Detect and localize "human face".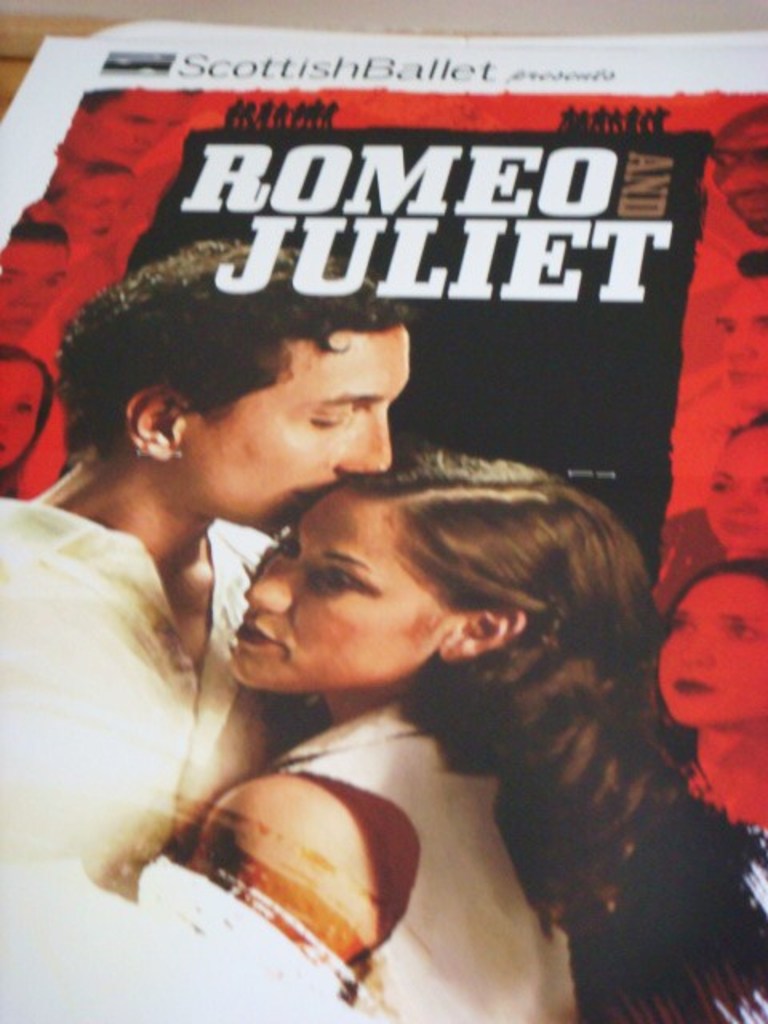
Localized at left=70, top=178, right=134, bottom=243.
